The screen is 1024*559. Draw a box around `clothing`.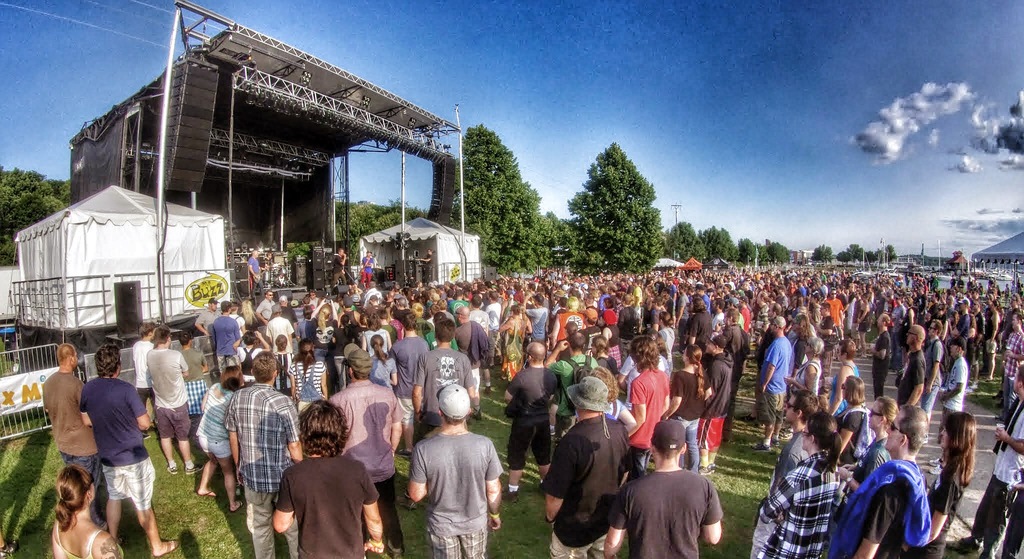
[753,333,797,426].
